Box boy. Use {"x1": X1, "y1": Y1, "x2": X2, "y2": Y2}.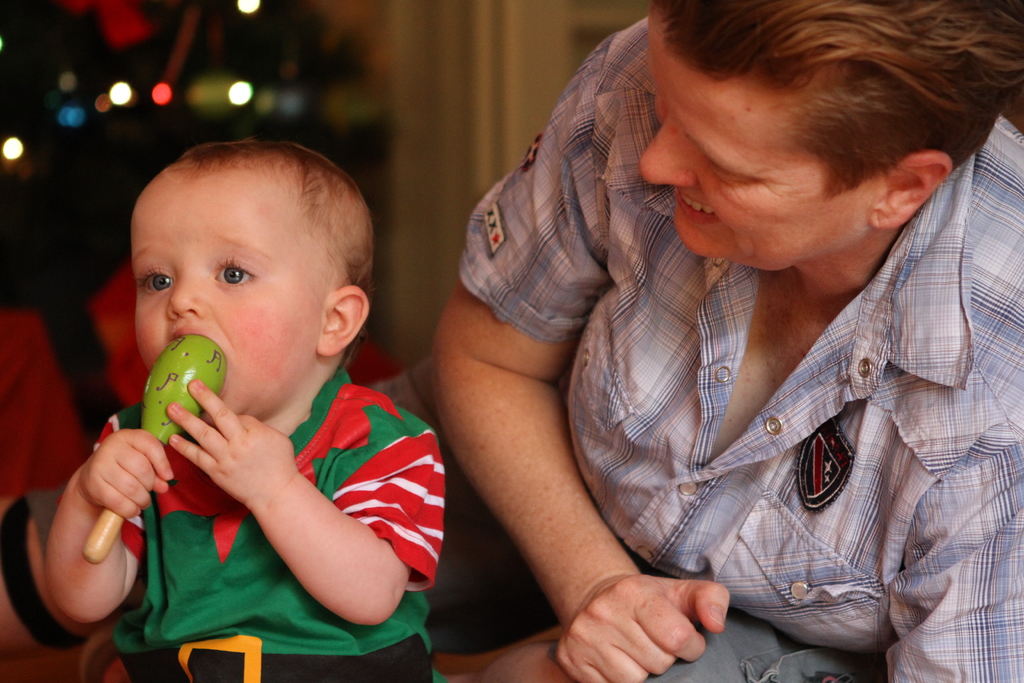
{"x1": 35, "y1": 131, "x2": 456, "y2": 682}.
